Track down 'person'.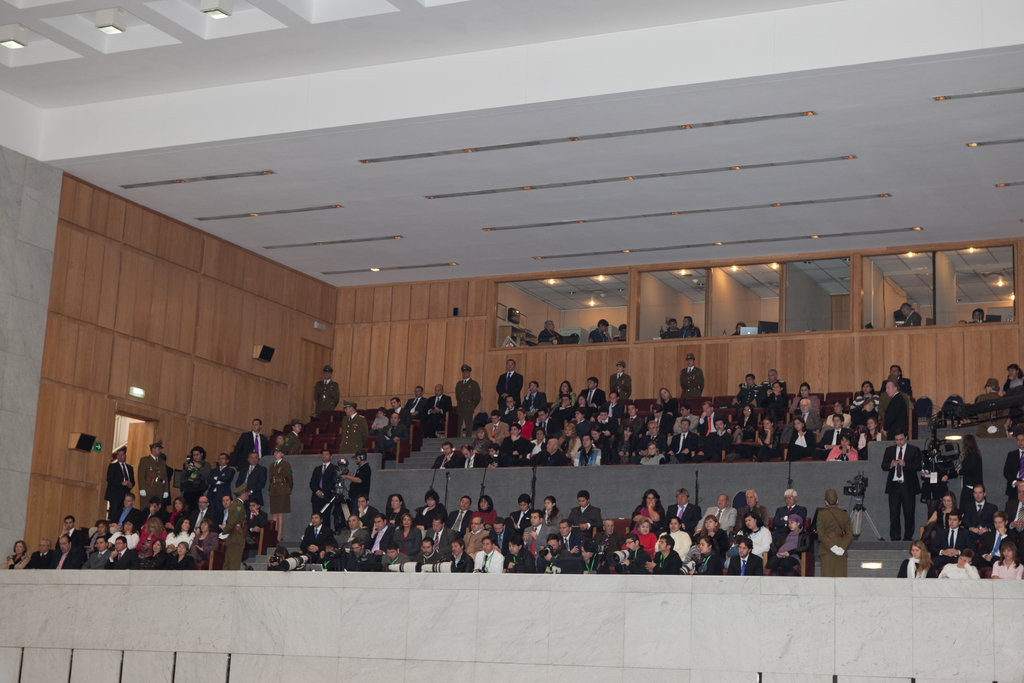
Tracked to box(586, 317, 611, 345).
